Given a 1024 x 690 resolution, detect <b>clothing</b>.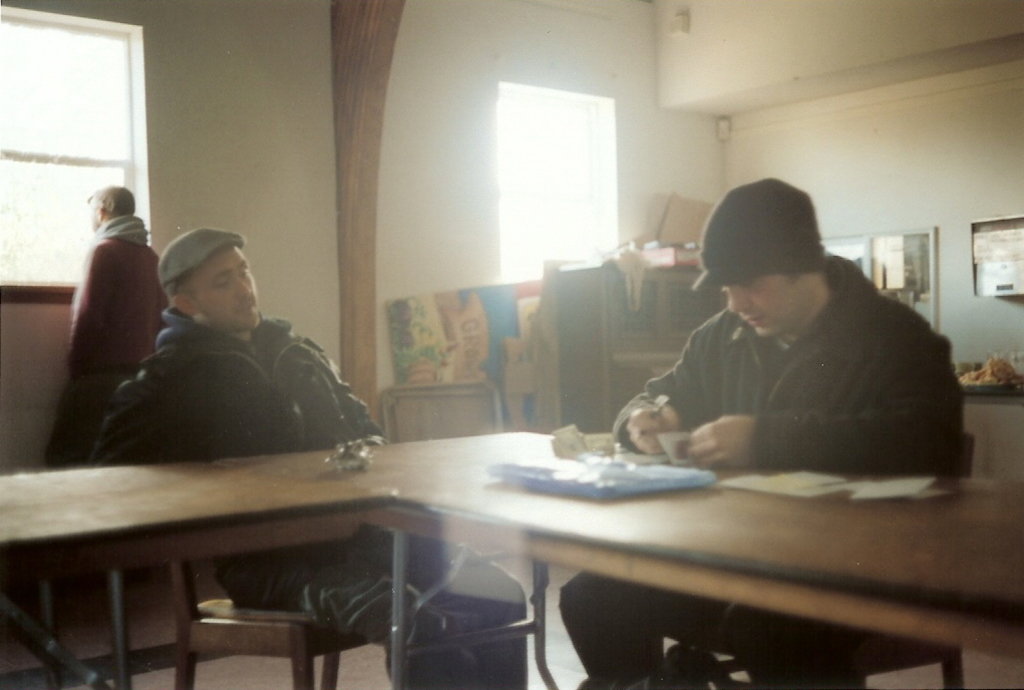
[44,218,176,470].
